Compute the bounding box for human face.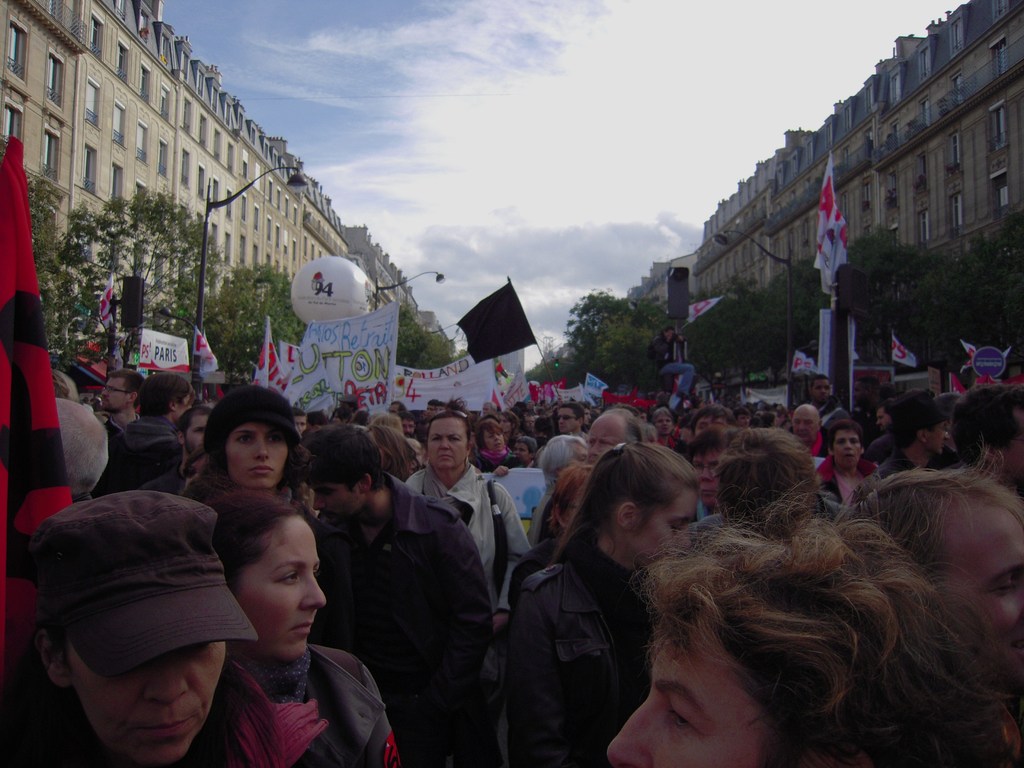
{"x1": 314, "y1": 481, "x2": 361, "y2": 525}.
